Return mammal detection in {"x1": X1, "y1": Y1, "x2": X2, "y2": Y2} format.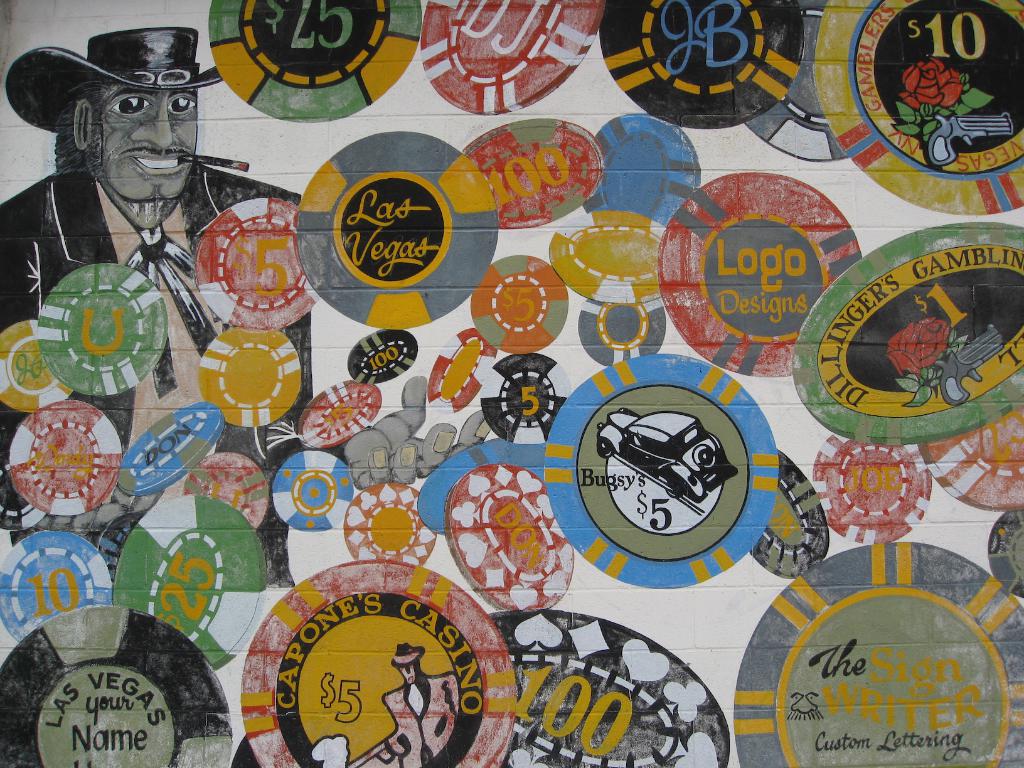
{"x1": 376, "y1": 639, "x2": 456, "y2": 767}.
